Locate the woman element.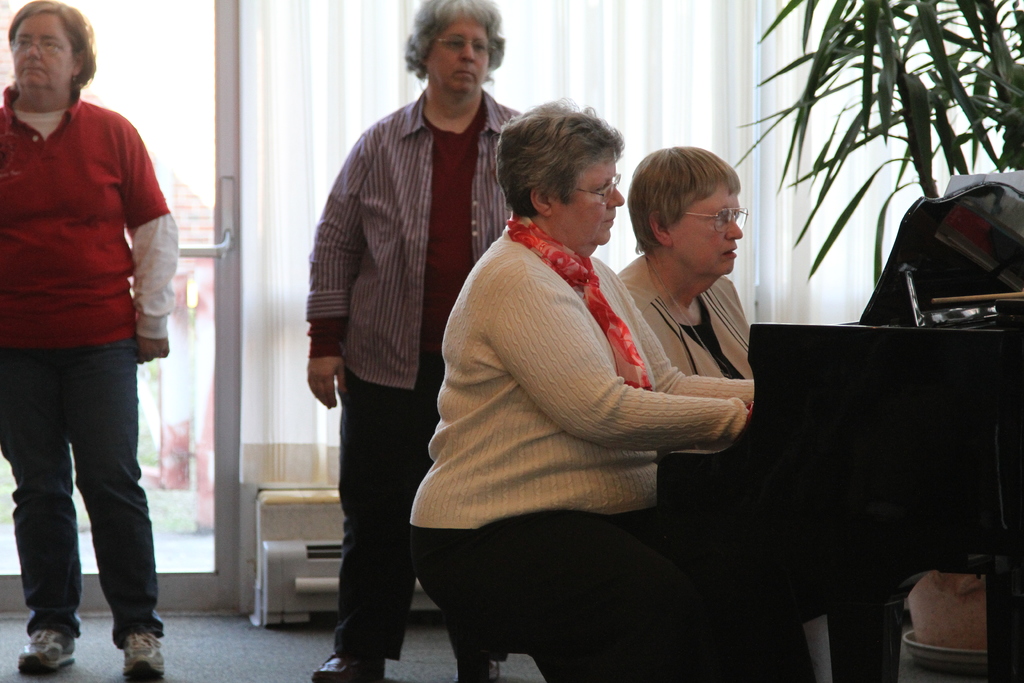
Element bbox: box=[0, 0, 180, 682].
